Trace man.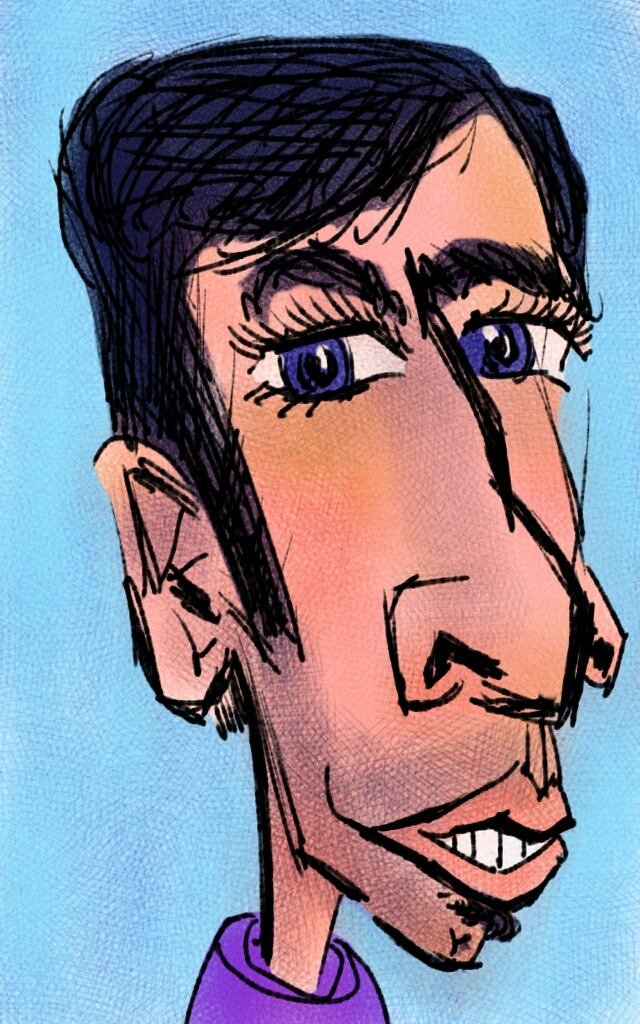
Traced to (63, 125, 639, 1011).
